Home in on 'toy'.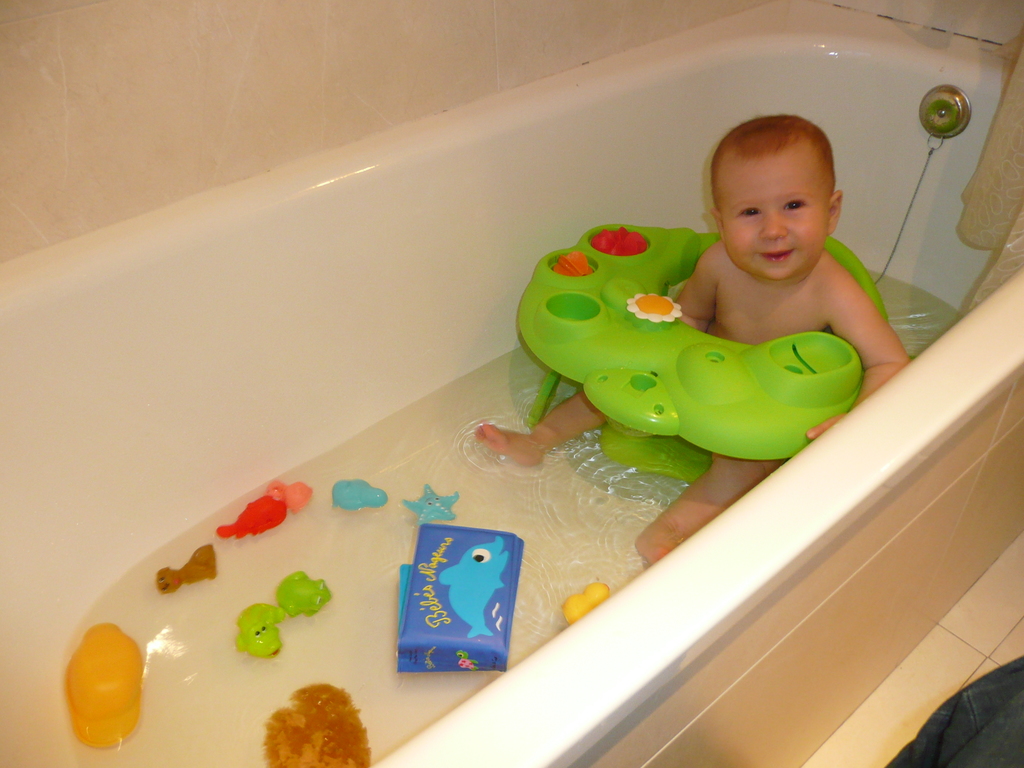
Homed in at detection(264, 481, 314, 518).
